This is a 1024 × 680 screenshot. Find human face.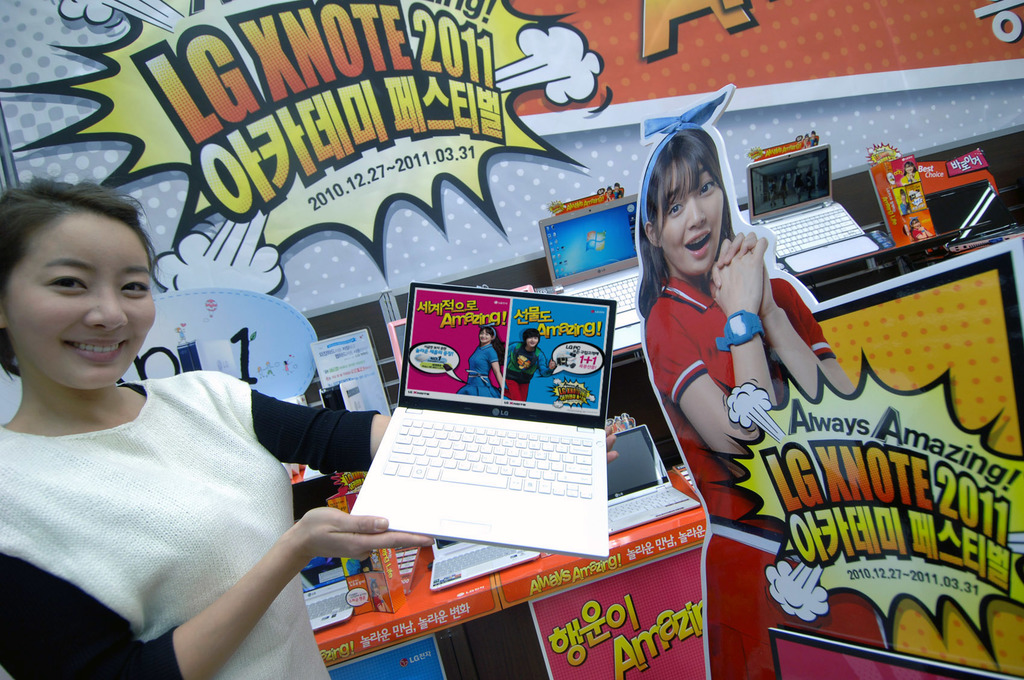
Bounding box: bbox=[481, 329, 489, 344].
